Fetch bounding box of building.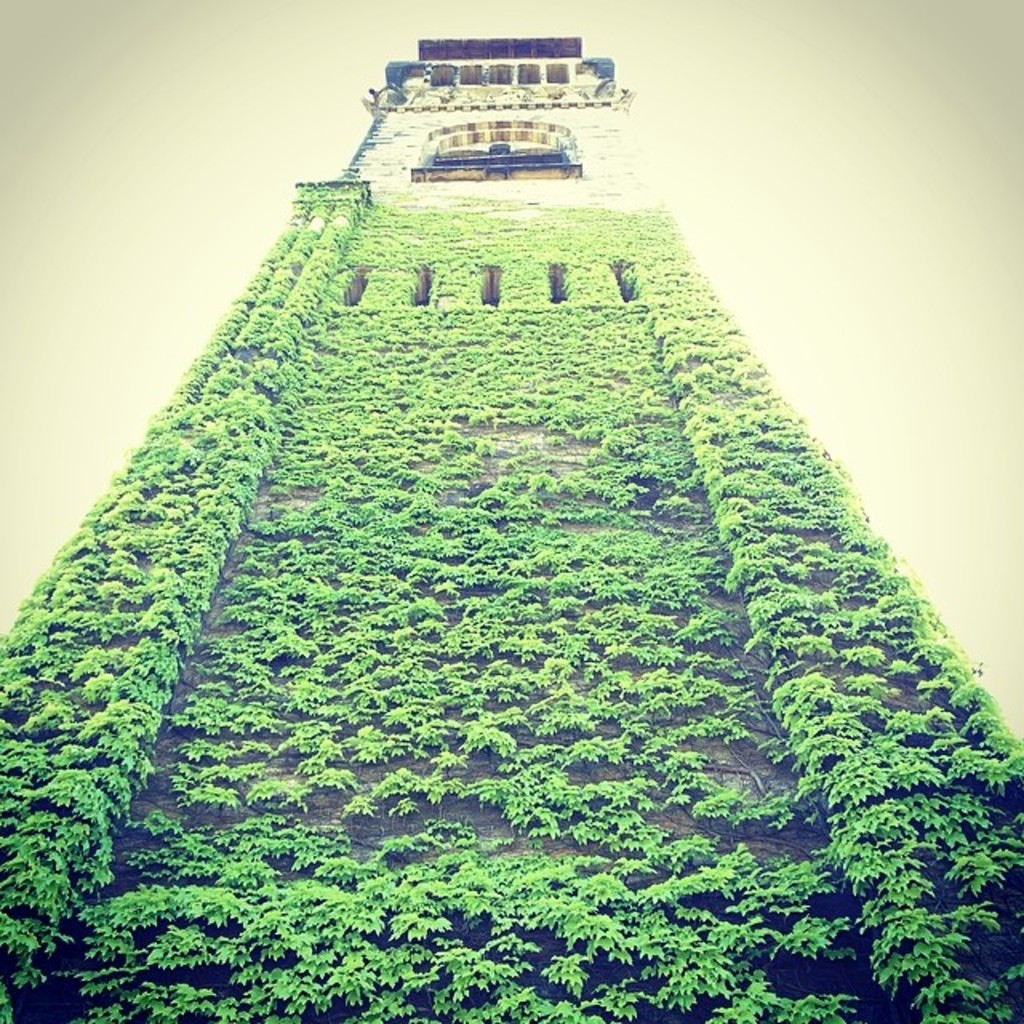
Bbox: crop(0, 22, 1022, 1022).
